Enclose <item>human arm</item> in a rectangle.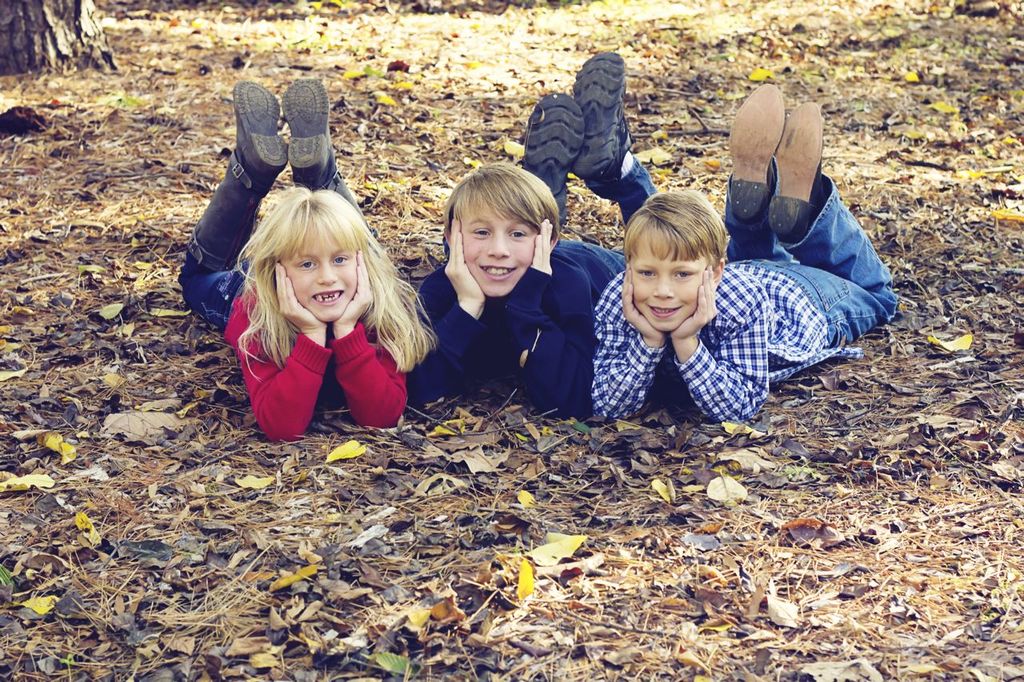
(593, 292, 666, 428).
